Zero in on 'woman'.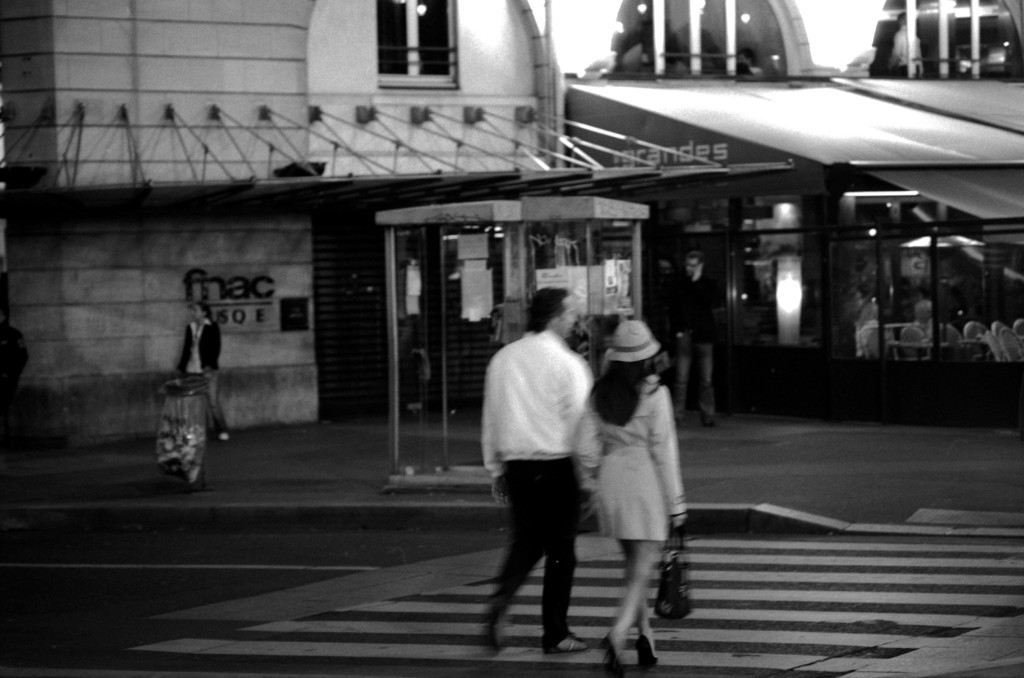
Zeroed in: <region>582, 290, 691, 666</region>.
